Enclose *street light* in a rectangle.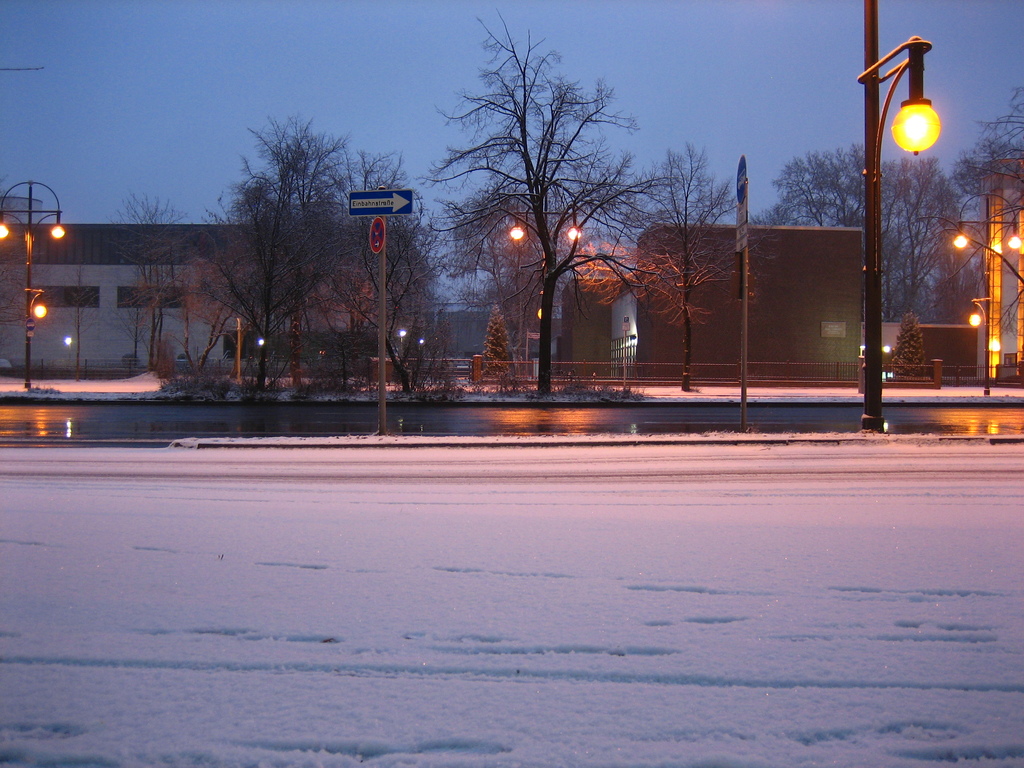
rect(501, 174, 584, 377).
